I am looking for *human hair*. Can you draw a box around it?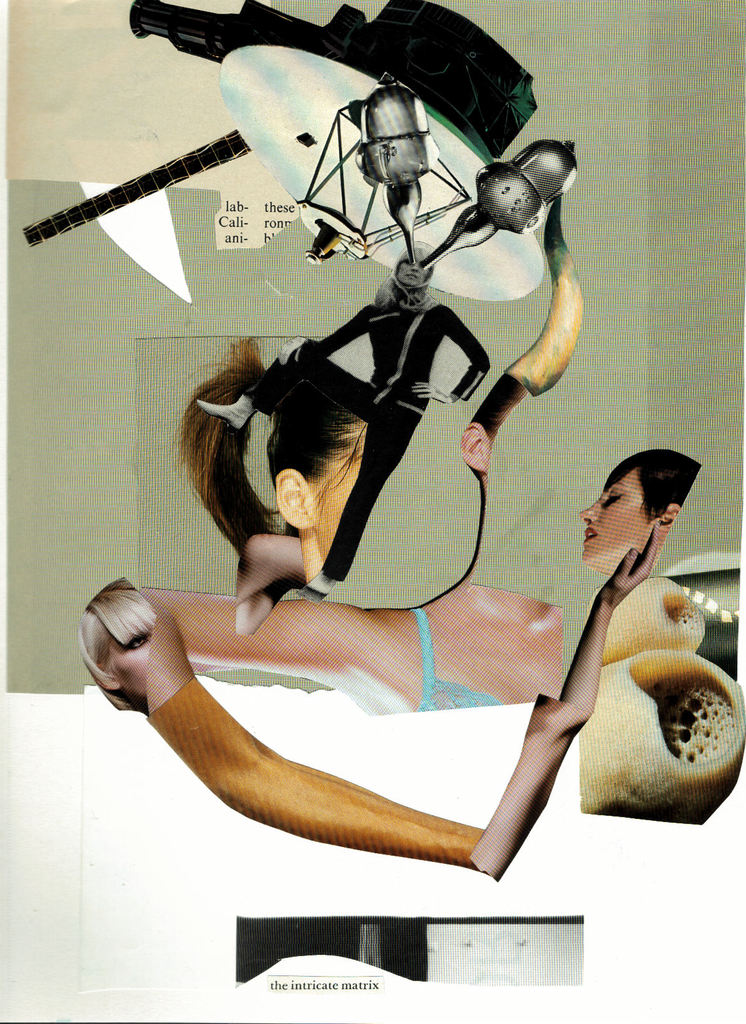
Sure, the bounding box is 373, 239, 440, 323.
